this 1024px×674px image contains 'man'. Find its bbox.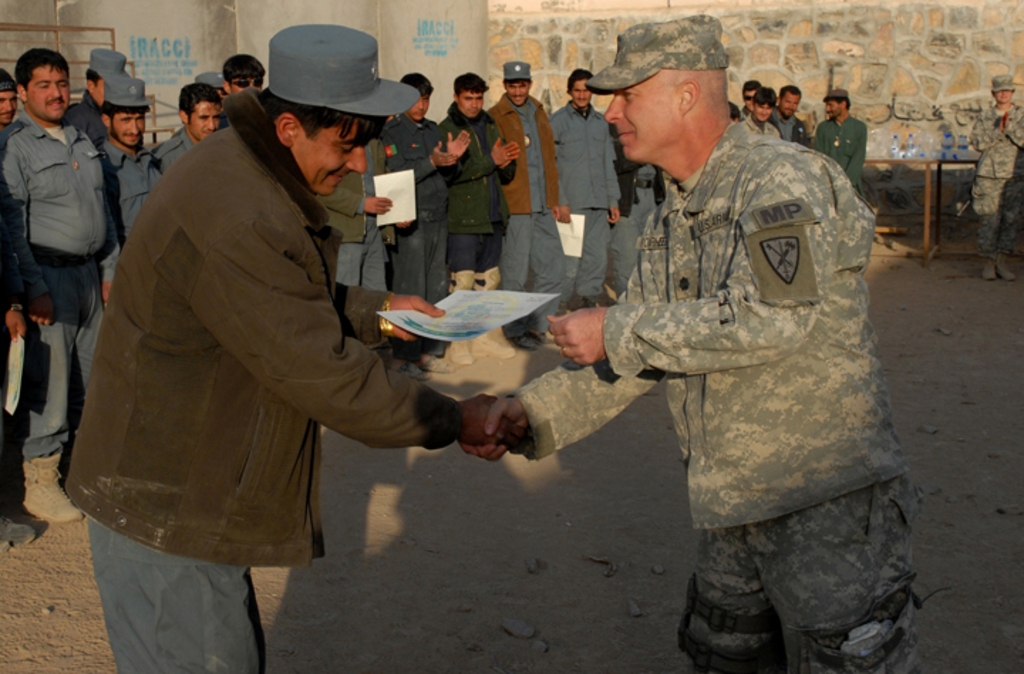
bbox=[61, 24, 528, 673].
